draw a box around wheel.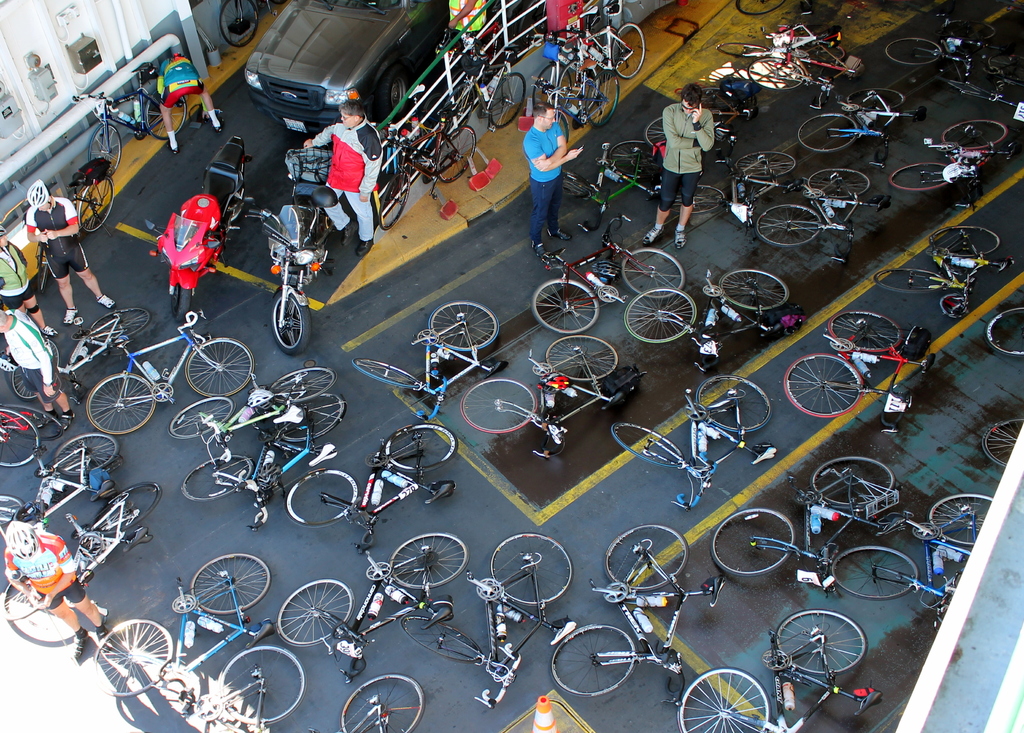
x1=433, y1=122, x2=478, y2=186.
